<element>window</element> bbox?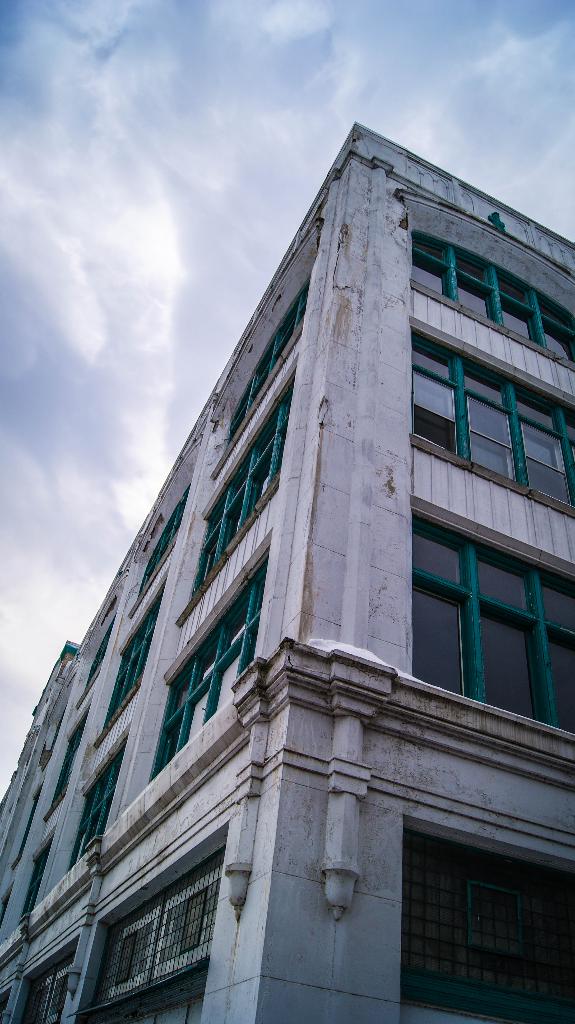
bbox=(208, 270, 306, 479)
